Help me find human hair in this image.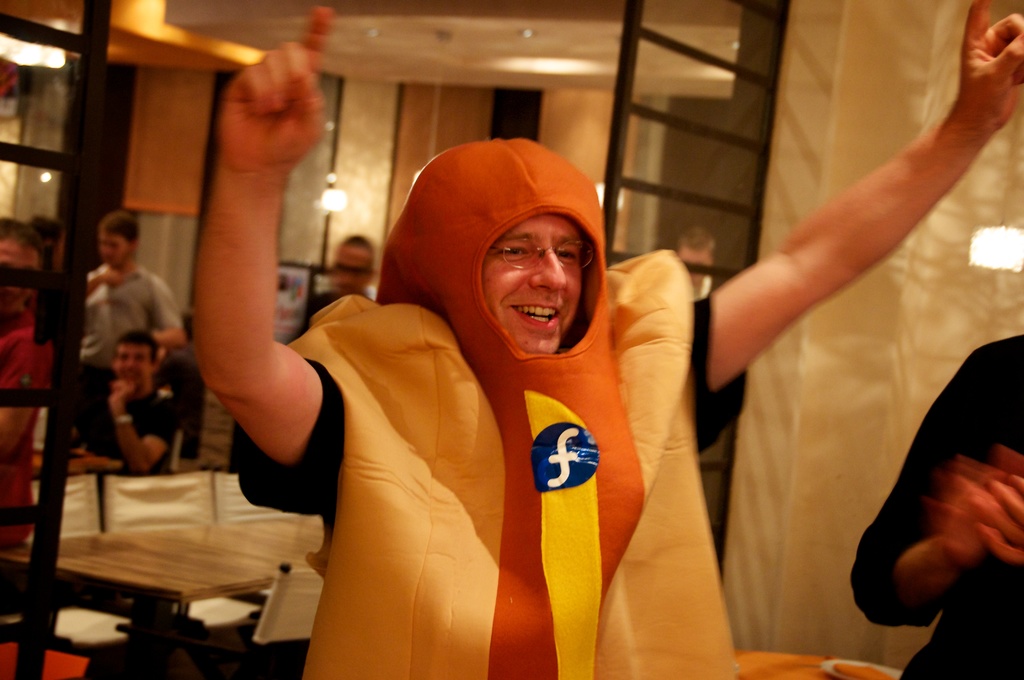
Found it: pyautogui.locateOnScreen(113, 329, 159, 367).
